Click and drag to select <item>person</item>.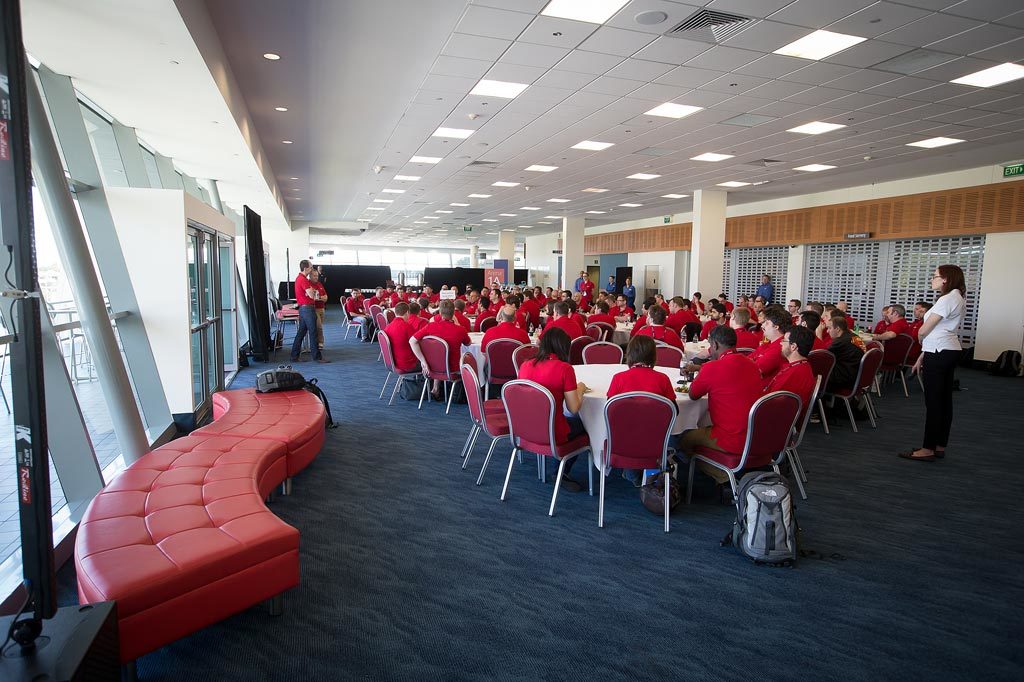
Selection: [806, 302, 833, 334].
